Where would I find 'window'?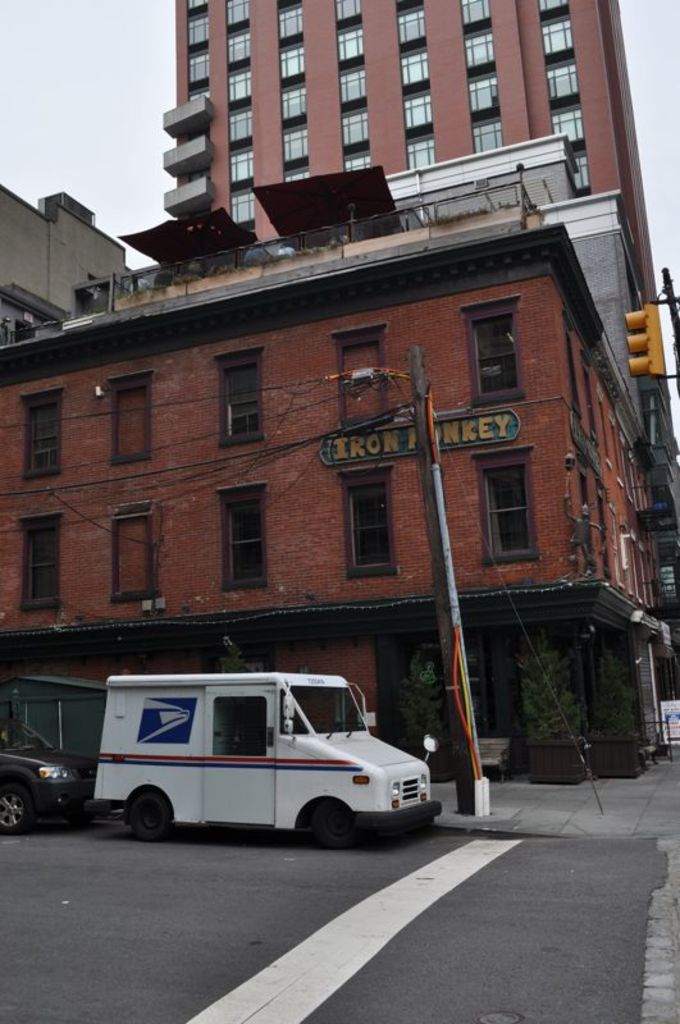
At 336:63:368:106.
